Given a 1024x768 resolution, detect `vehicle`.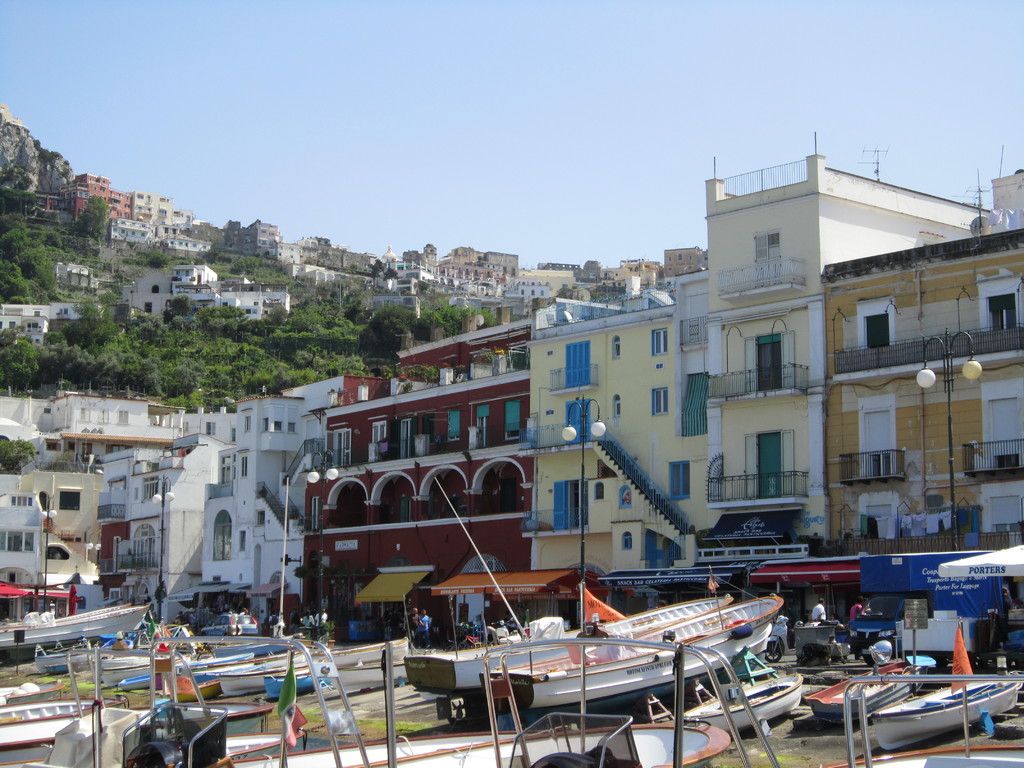
478:590:788:715.
